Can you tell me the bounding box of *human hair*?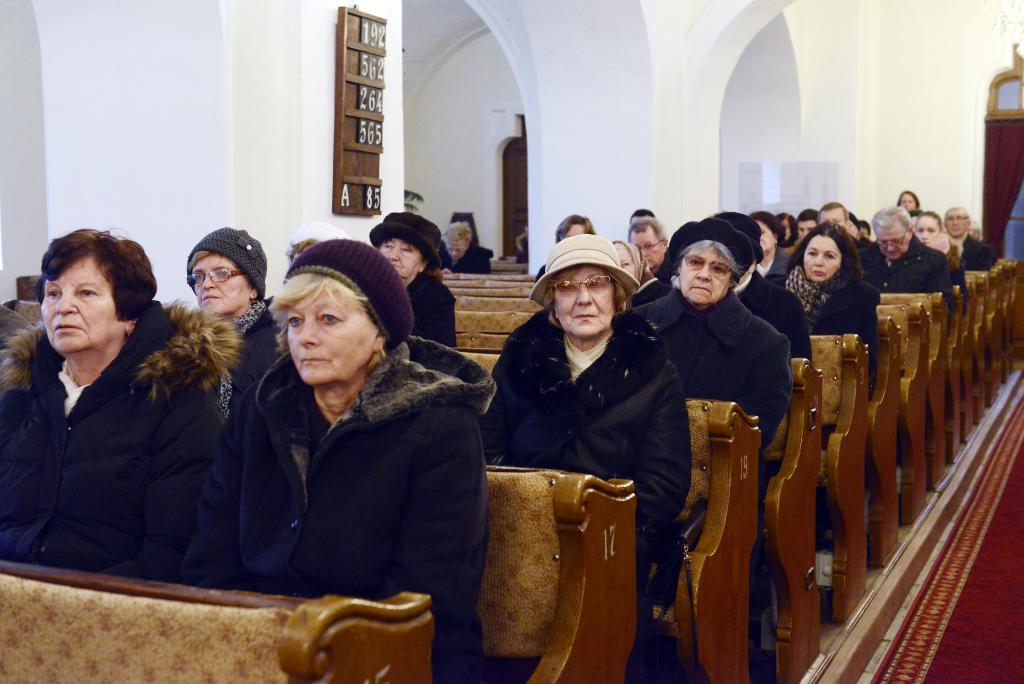
Rect(945, 202, 973, 236).
